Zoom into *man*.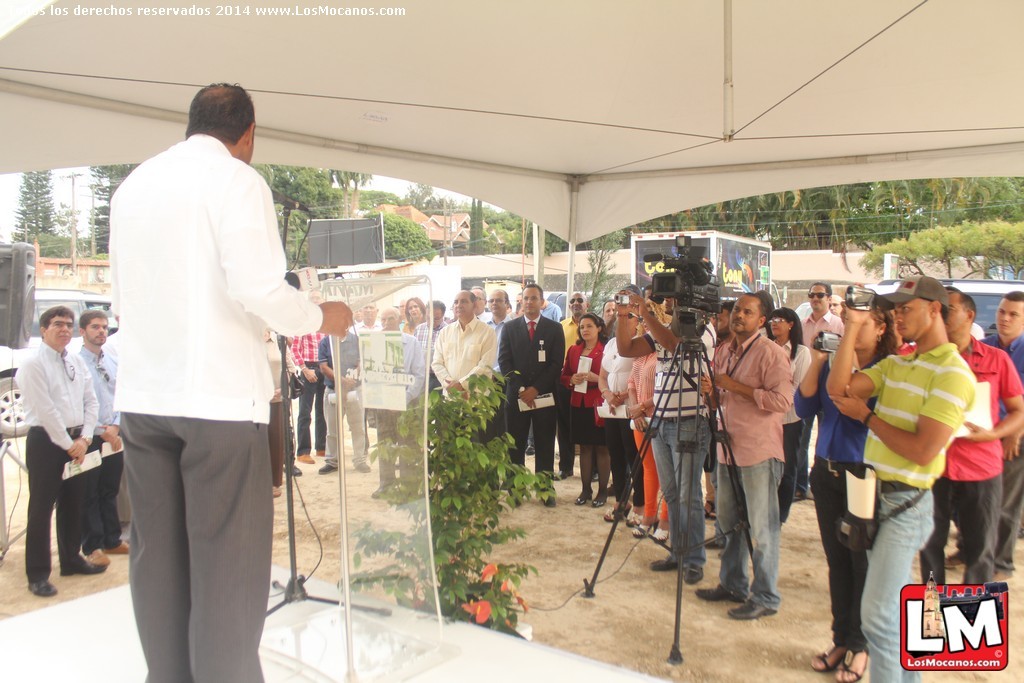
Zoom target: 410, 298, 447, 355.
